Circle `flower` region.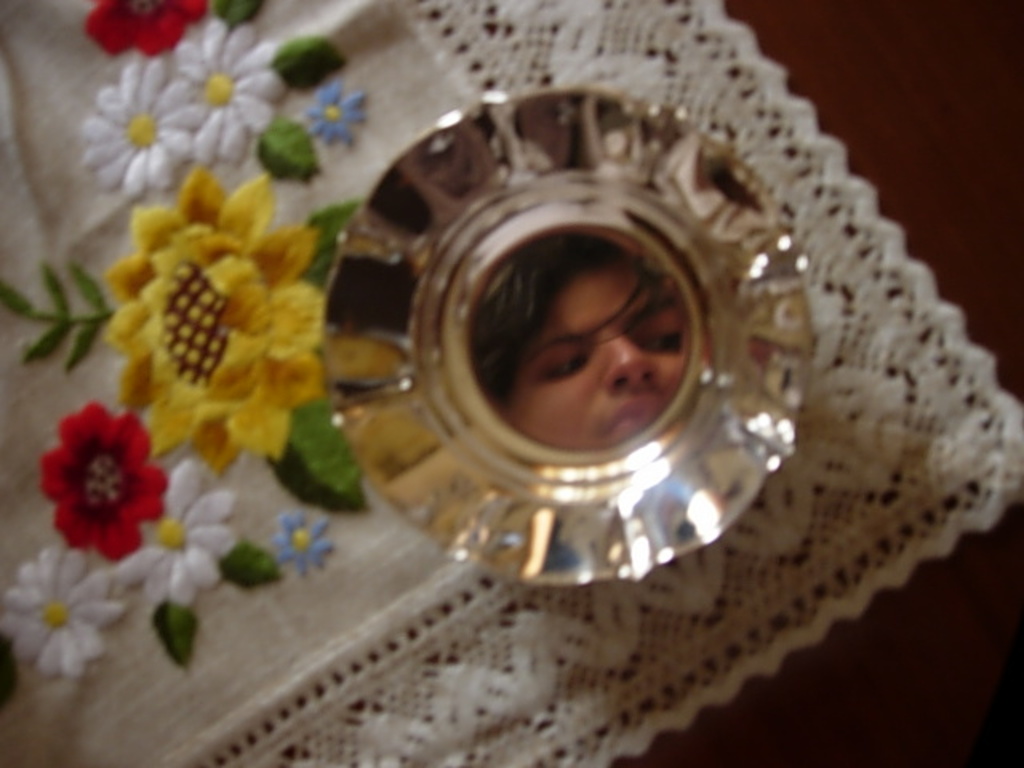
Region: l=77, t=56, r=200, b=210.
